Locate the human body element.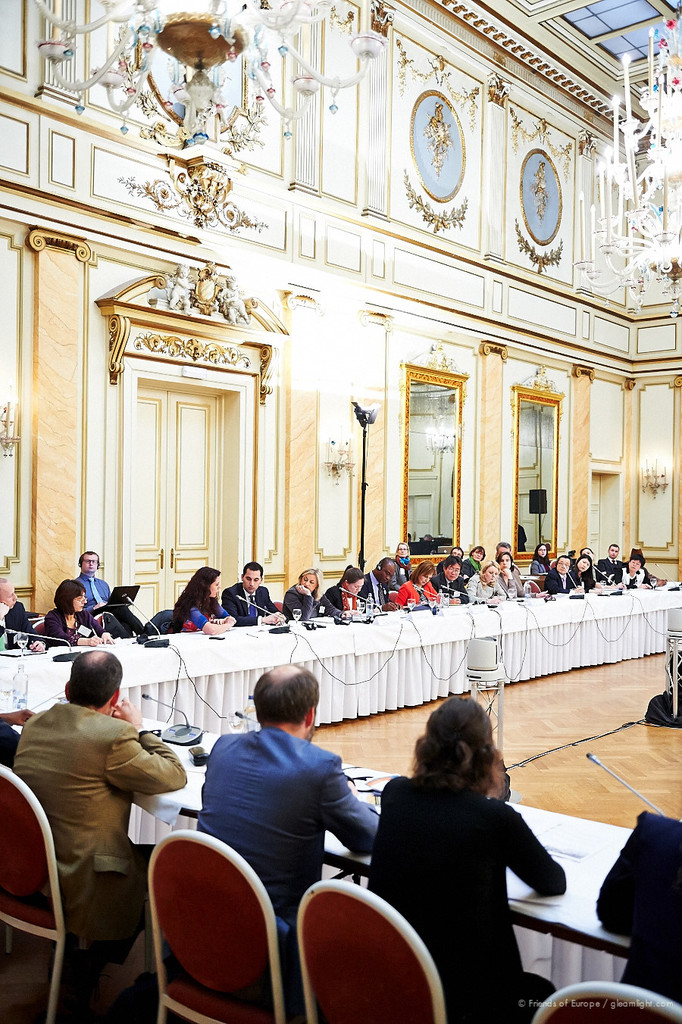
Element bbox: 280, 568, 352, 623.
